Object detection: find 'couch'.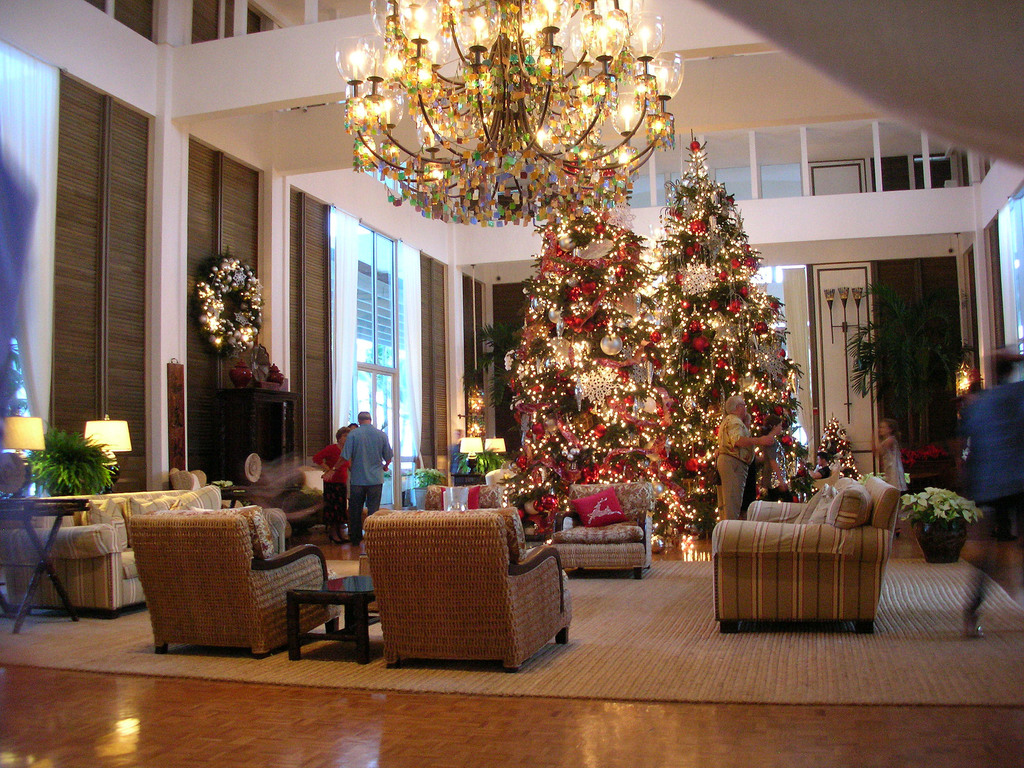
23,476,228,619.
